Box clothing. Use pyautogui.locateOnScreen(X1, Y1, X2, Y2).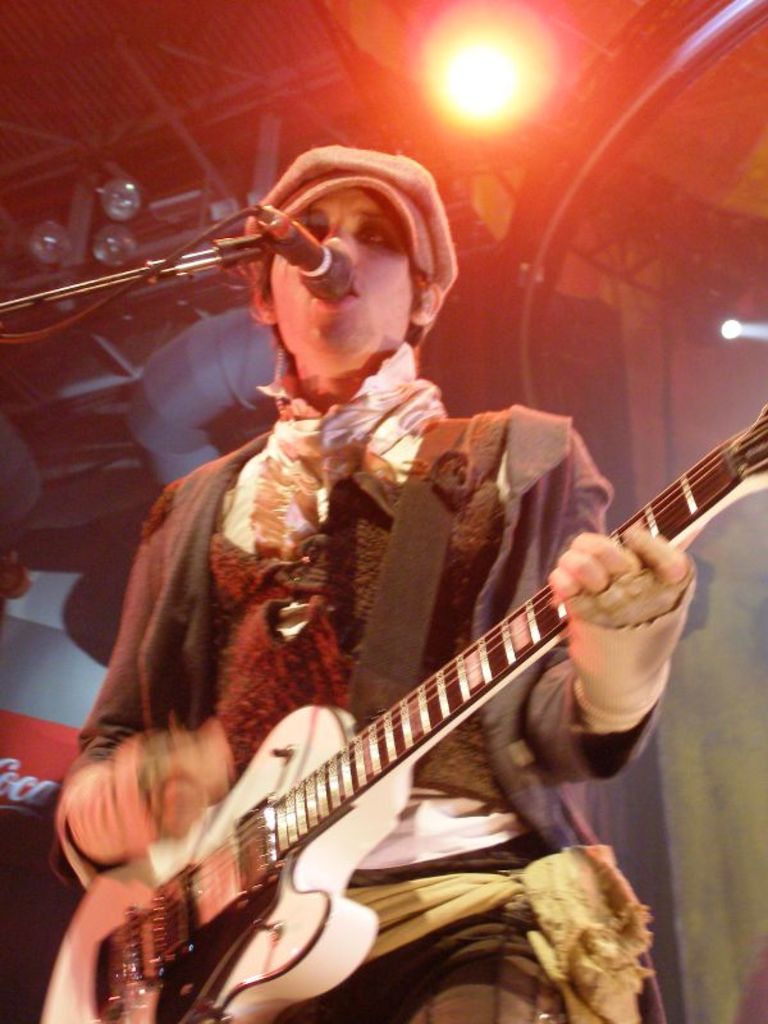
pyautogui.locateOnScreen(40, 330, 671, 1023).
